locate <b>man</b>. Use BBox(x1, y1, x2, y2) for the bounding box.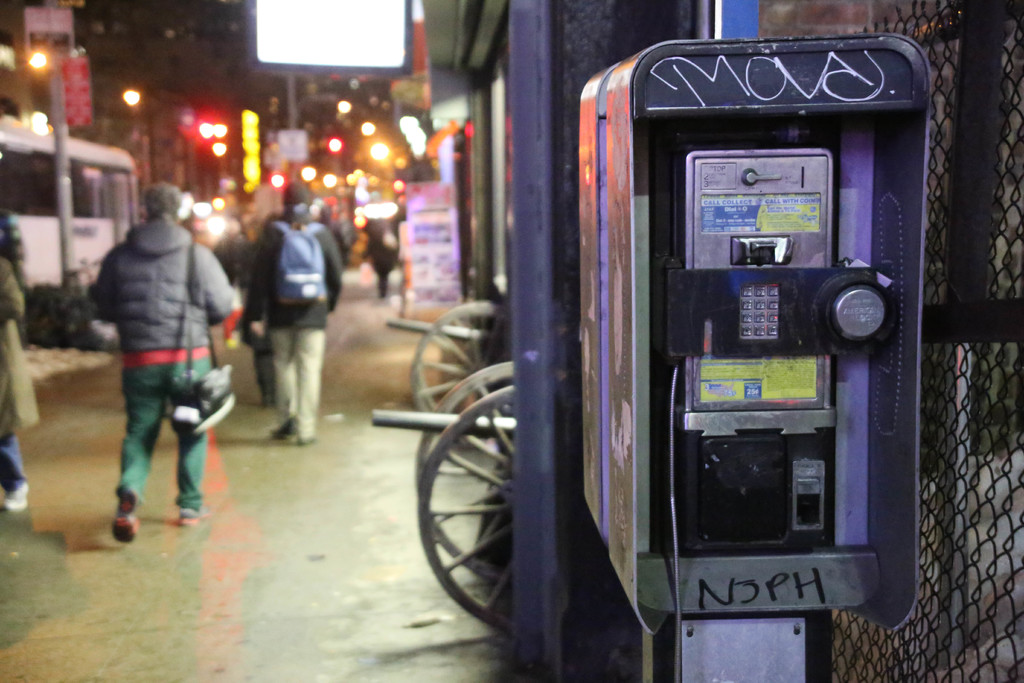
BBox(95, 171, 239, 544).
